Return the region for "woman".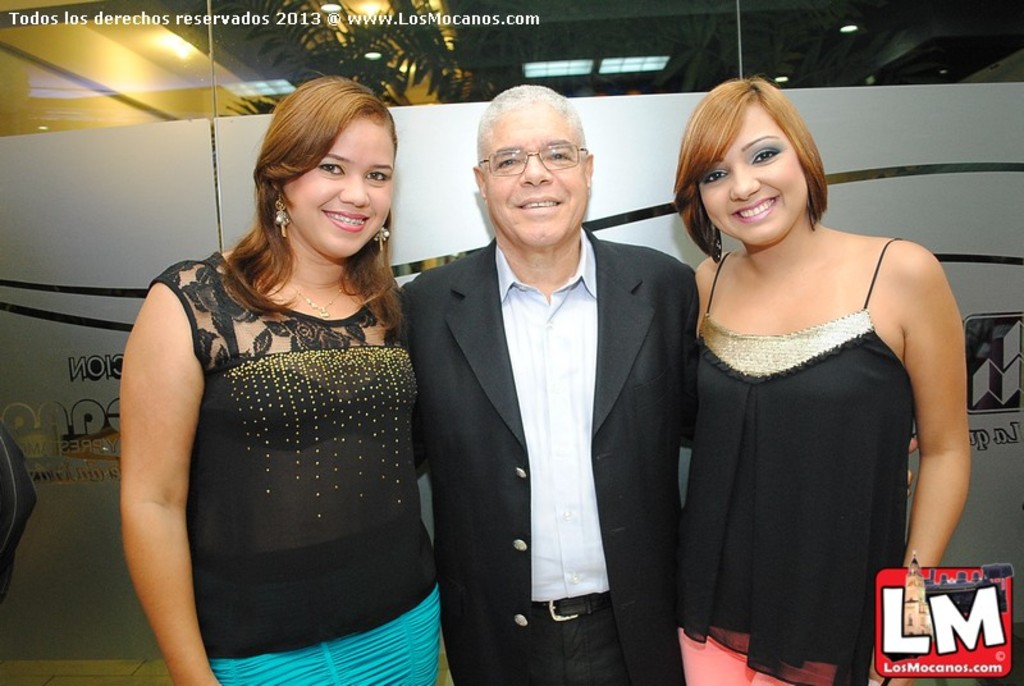
<box>114,56,438,685</box>.
